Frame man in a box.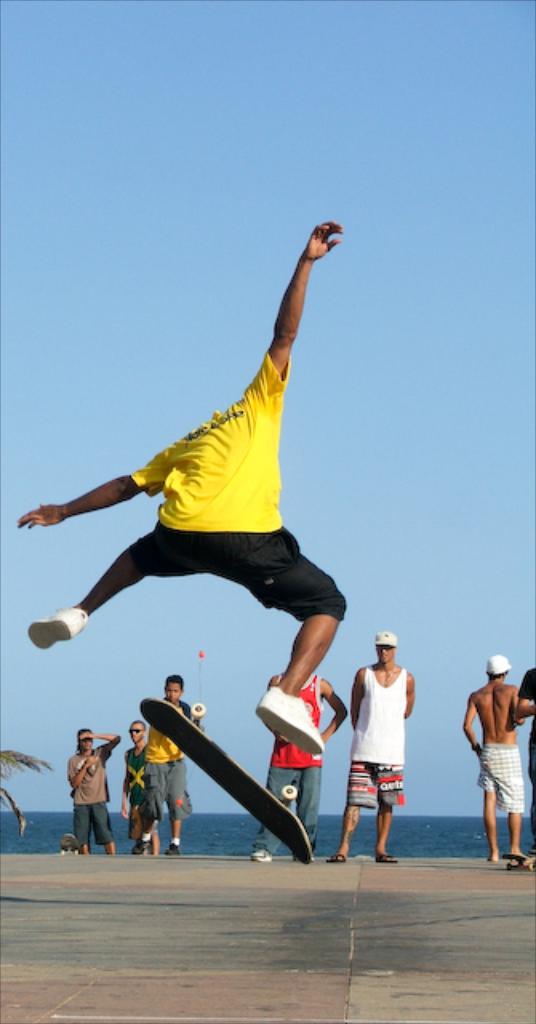
pyautogui.locateOnScreen(462, 656, 531, 856).
